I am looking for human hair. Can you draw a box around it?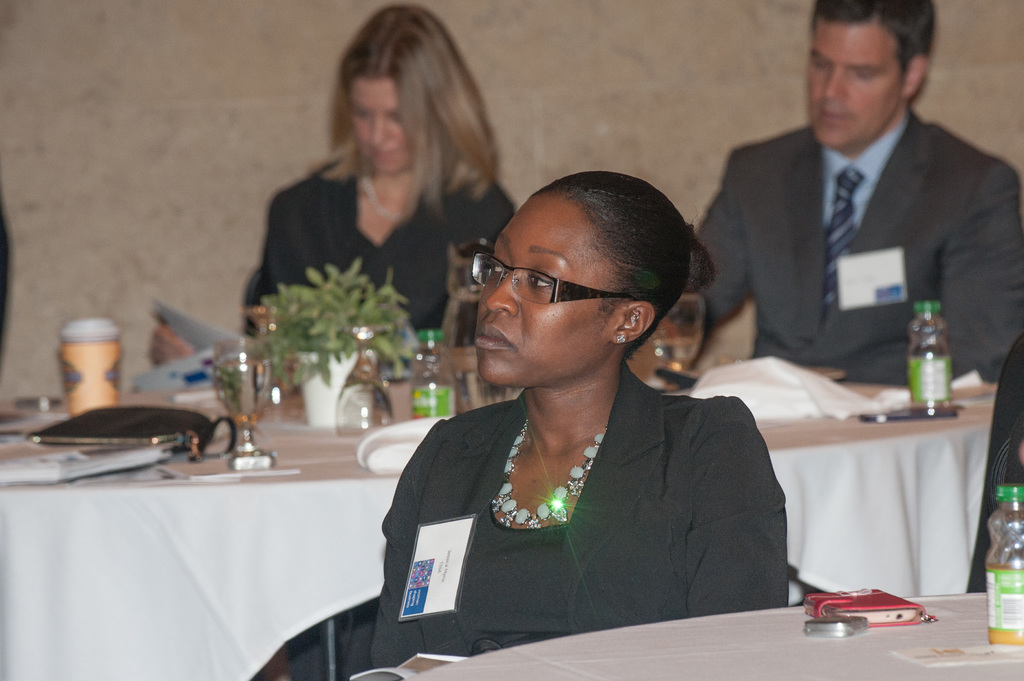
Sure, the bounding box is bbox=(321, 17, 506, 223).
